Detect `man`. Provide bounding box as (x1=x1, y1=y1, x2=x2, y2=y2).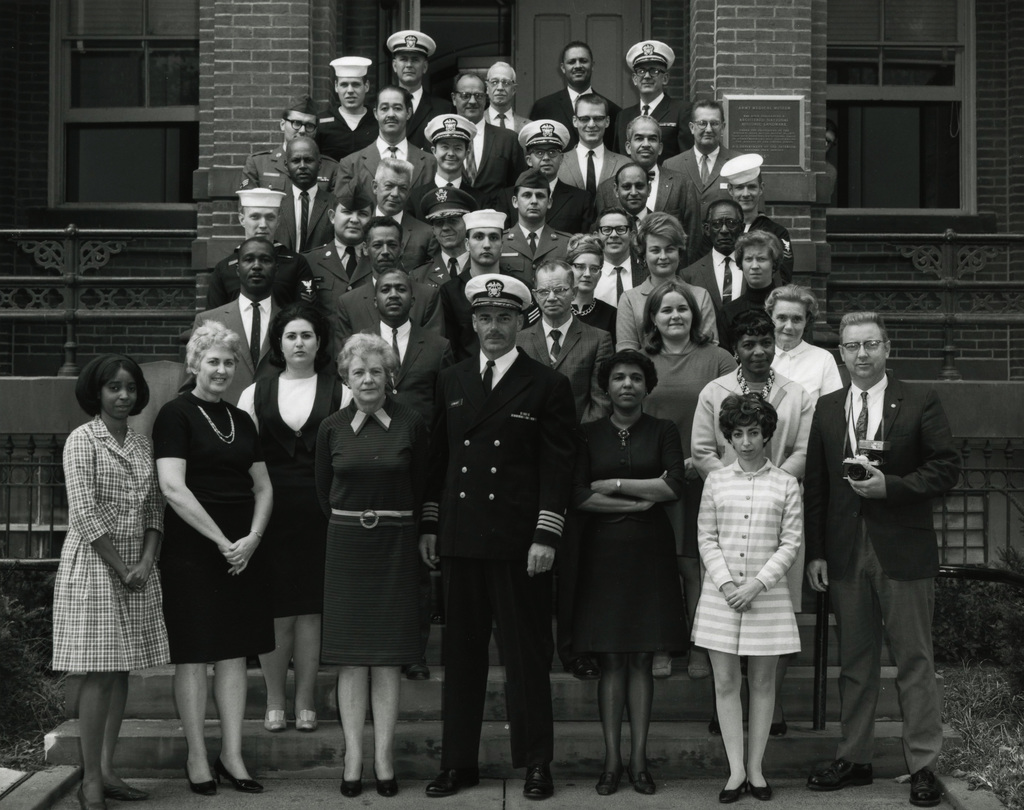
(x1=340, y1=88, x2=428, y2=179).
